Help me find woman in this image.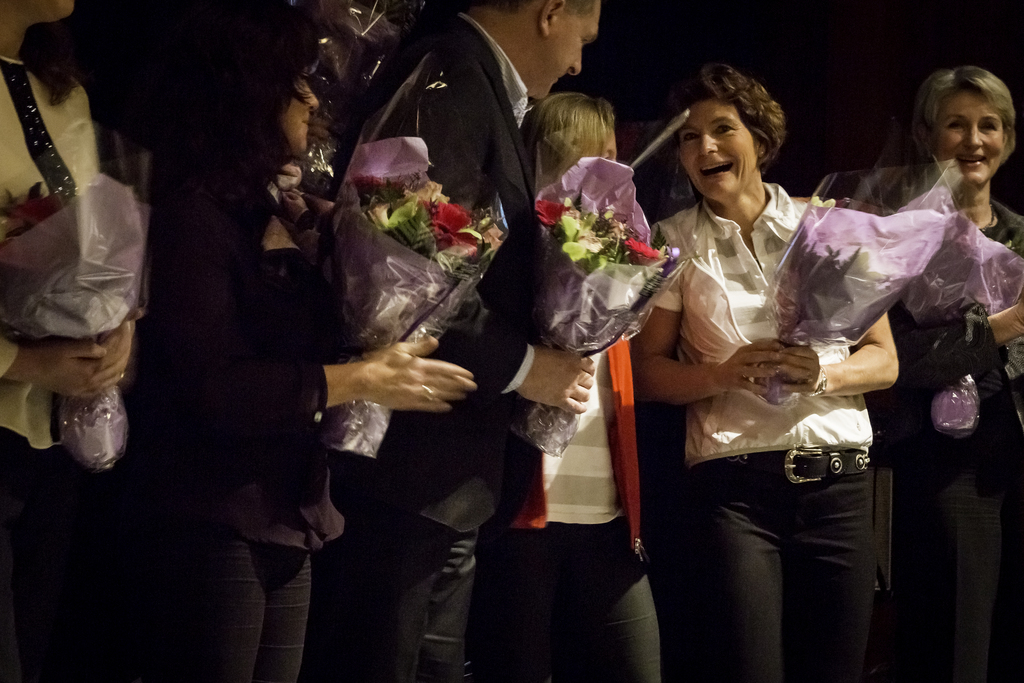
Found it: bbox=(860, 60, 1023, 682).
